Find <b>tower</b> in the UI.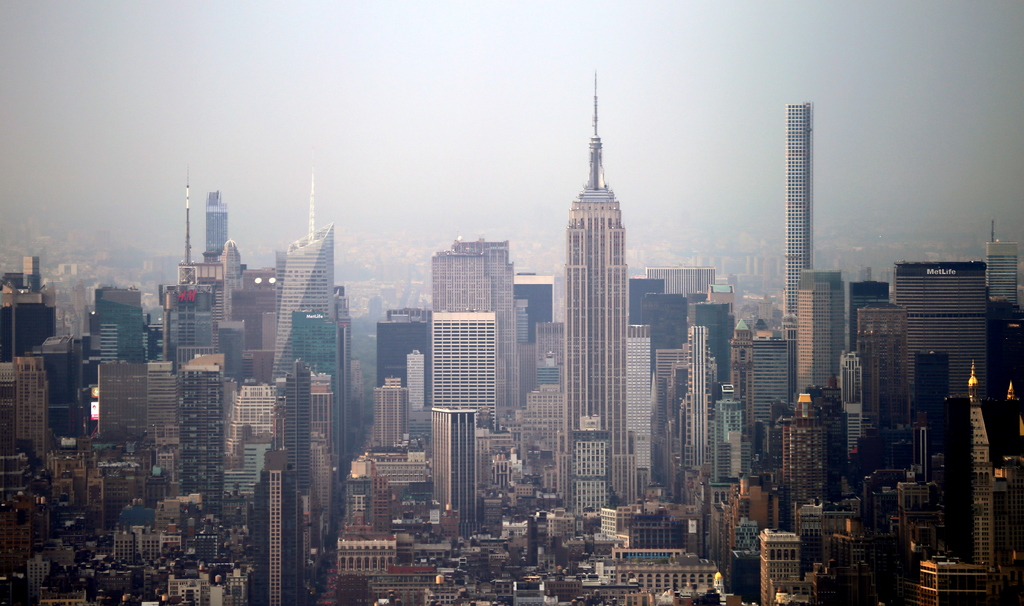
UI element at 628 281 664 334.
